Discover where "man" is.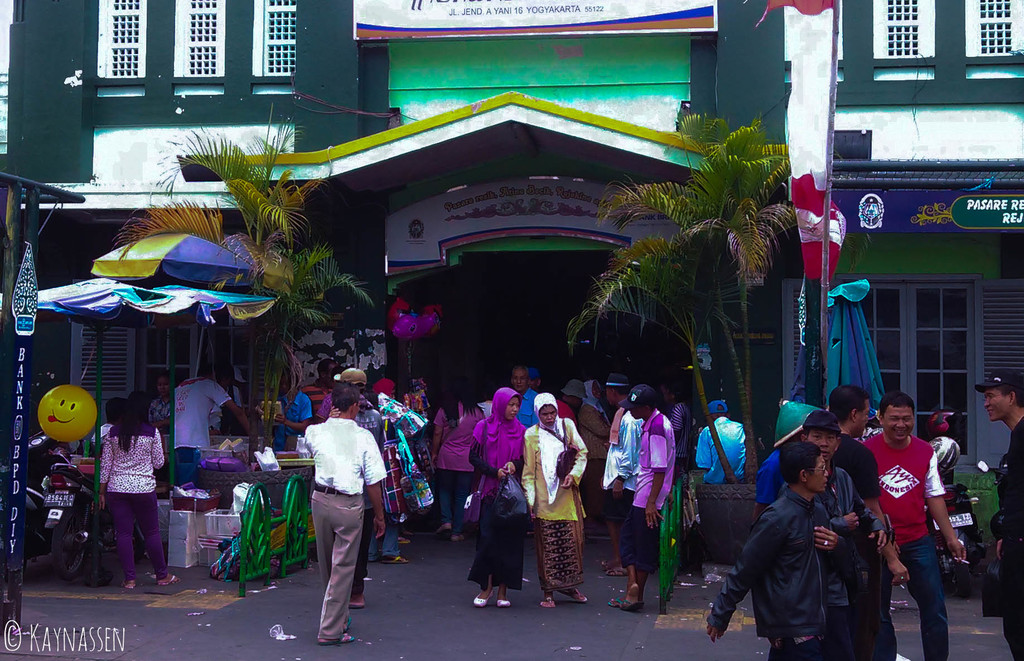
Discovered at locate(168, 373, 261, 486).
